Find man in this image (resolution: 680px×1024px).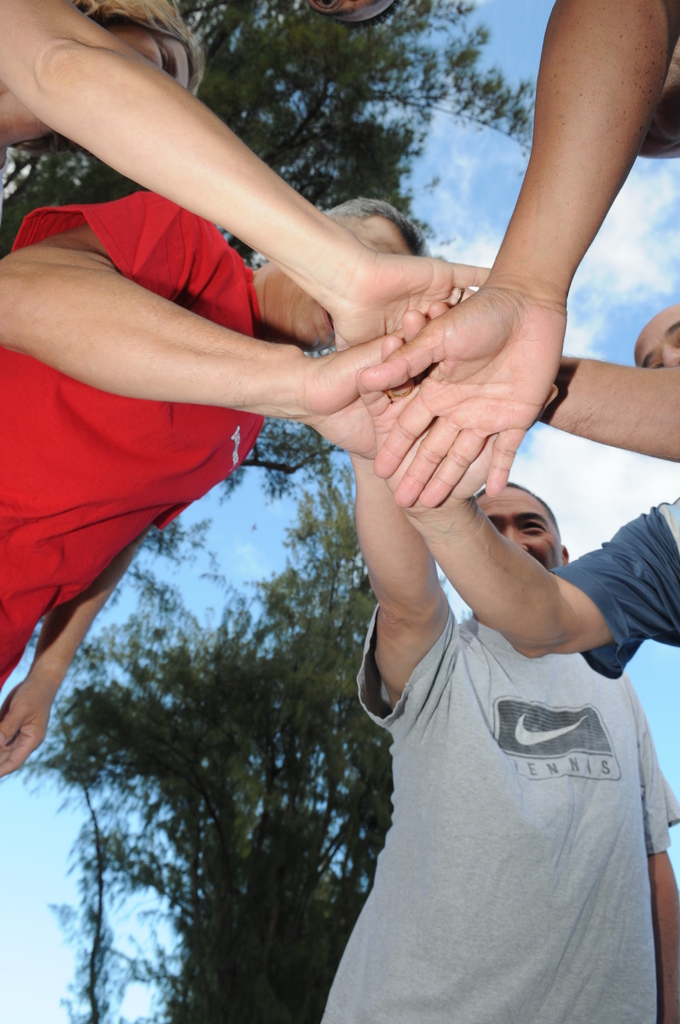
368:308:679:653.
